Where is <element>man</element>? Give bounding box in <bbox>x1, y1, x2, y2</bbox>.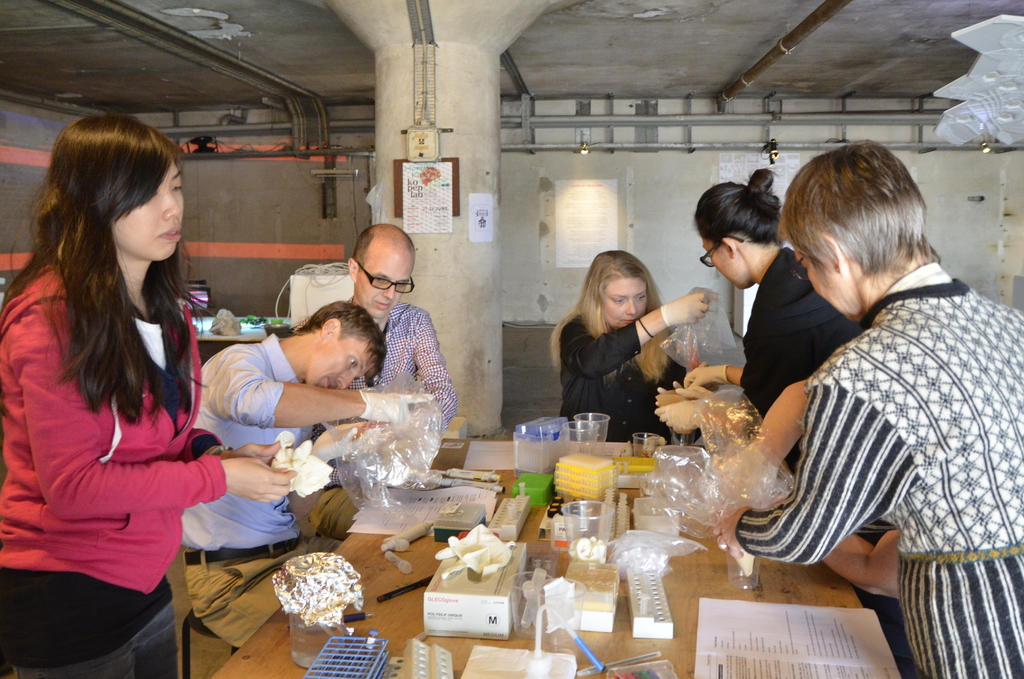
<bbox>178, 297, 438, 647</bbox>.
